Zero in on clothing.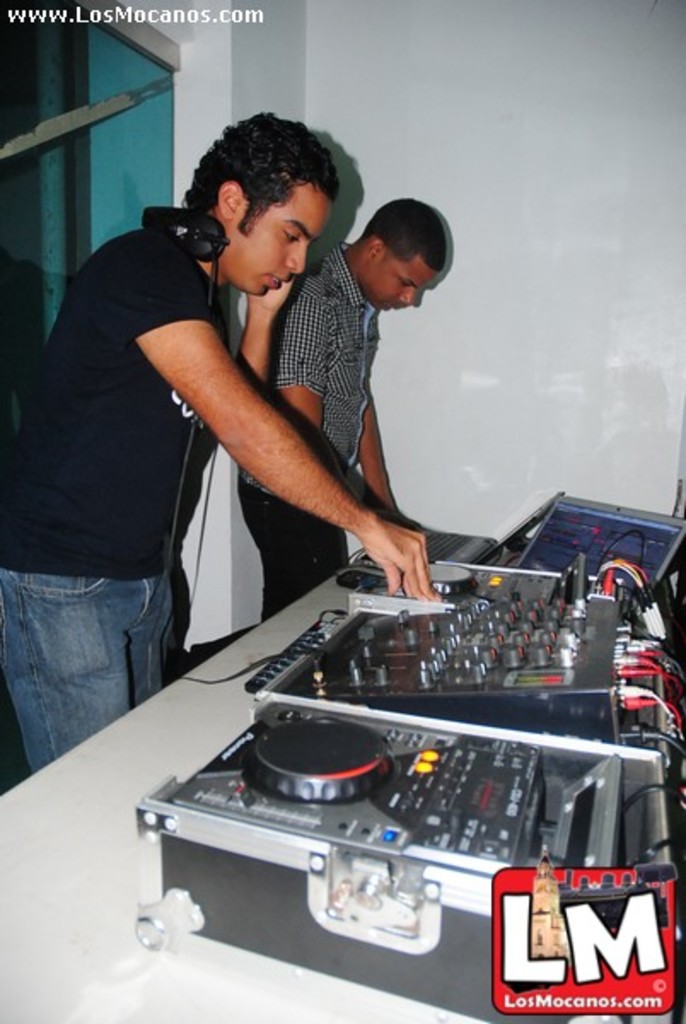
Zeroed in: 239:239:379:621.
